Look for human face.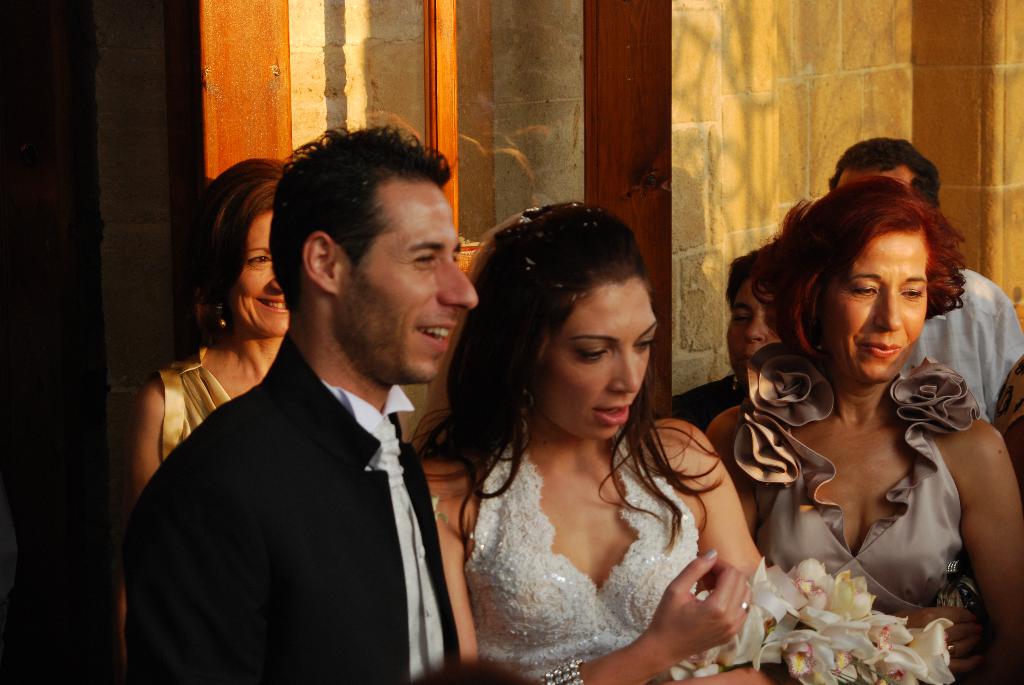
Found: (left=826, top=228, right=925, bottom=391).
